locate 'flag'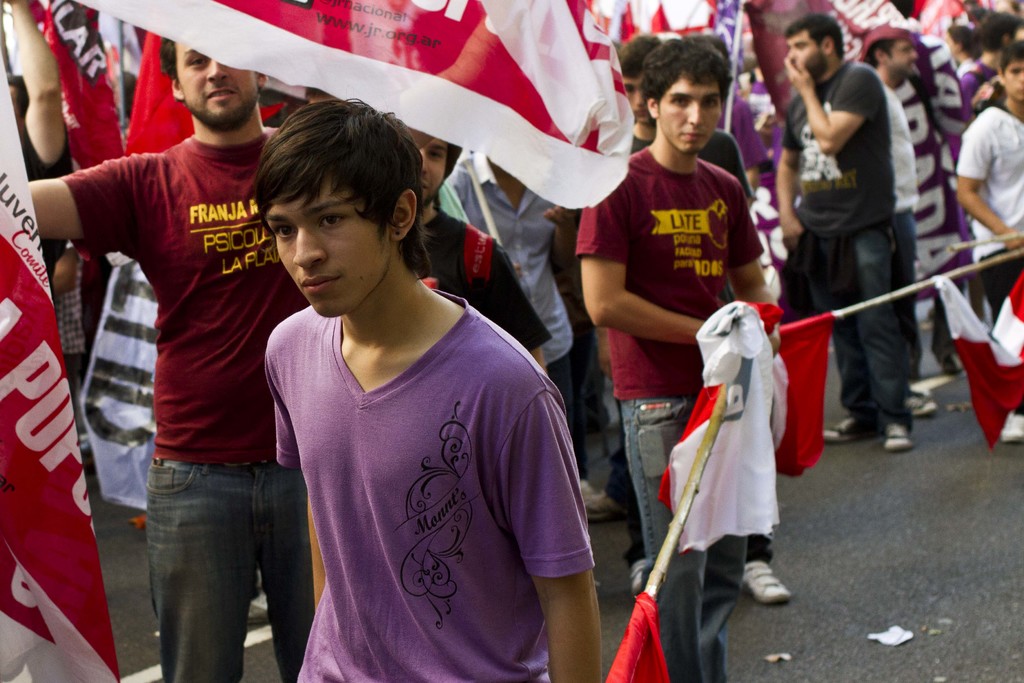
(left=627, top=0, right=722, bottom=47)
